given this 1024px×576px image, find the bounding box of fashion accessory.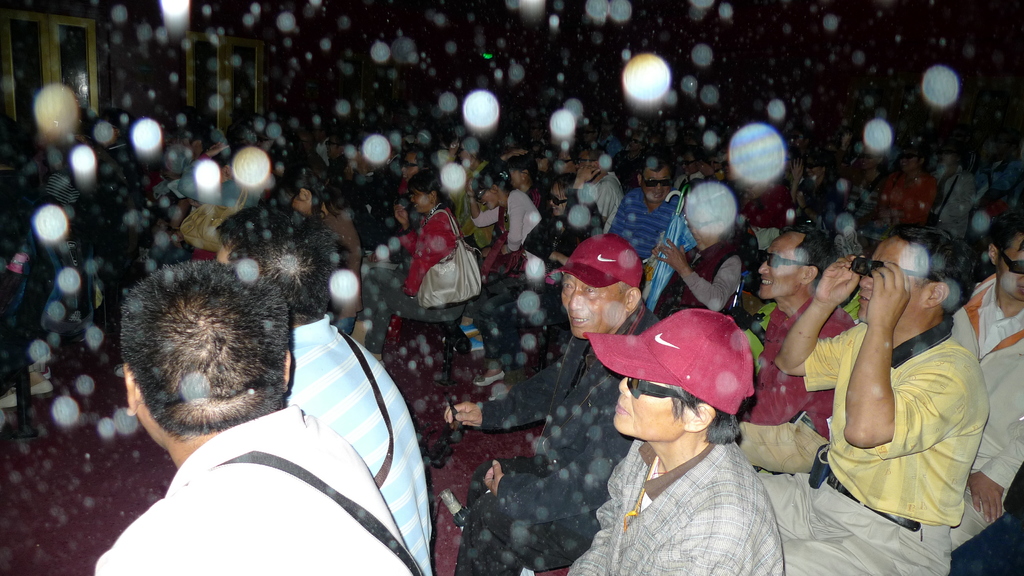
(left=756, top=243, right=812, bottom=271).
